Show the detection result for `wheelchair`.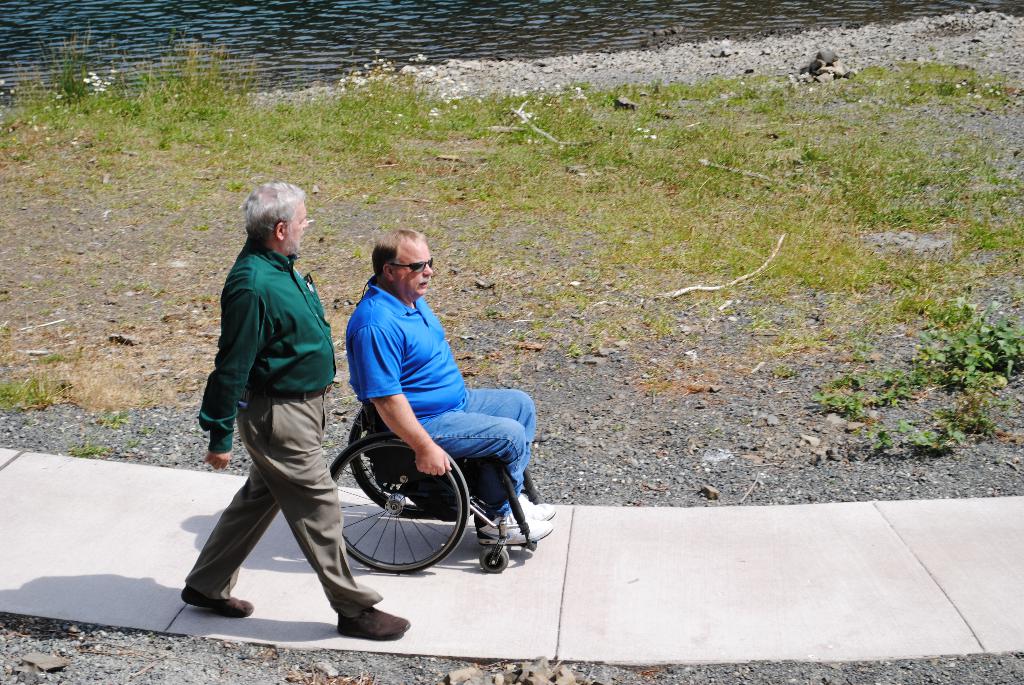
bbox=(300, 347, 554, 601).
